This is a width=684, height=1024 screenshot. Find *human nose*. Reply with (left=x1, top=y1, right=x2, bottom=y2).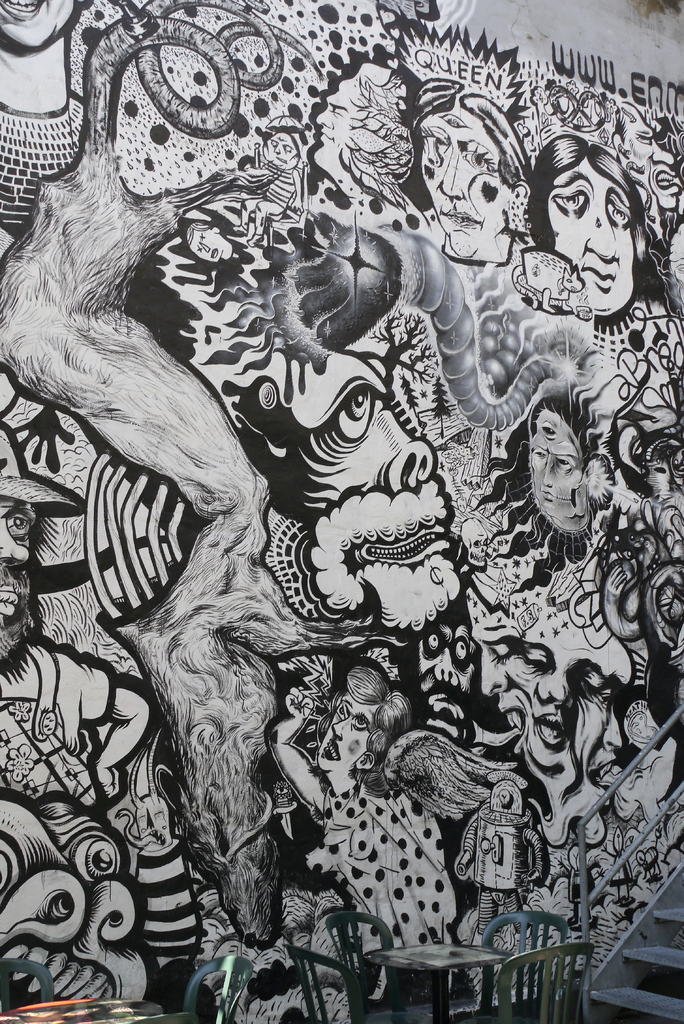
(left=0, top=520, right=28, bottom=566).
